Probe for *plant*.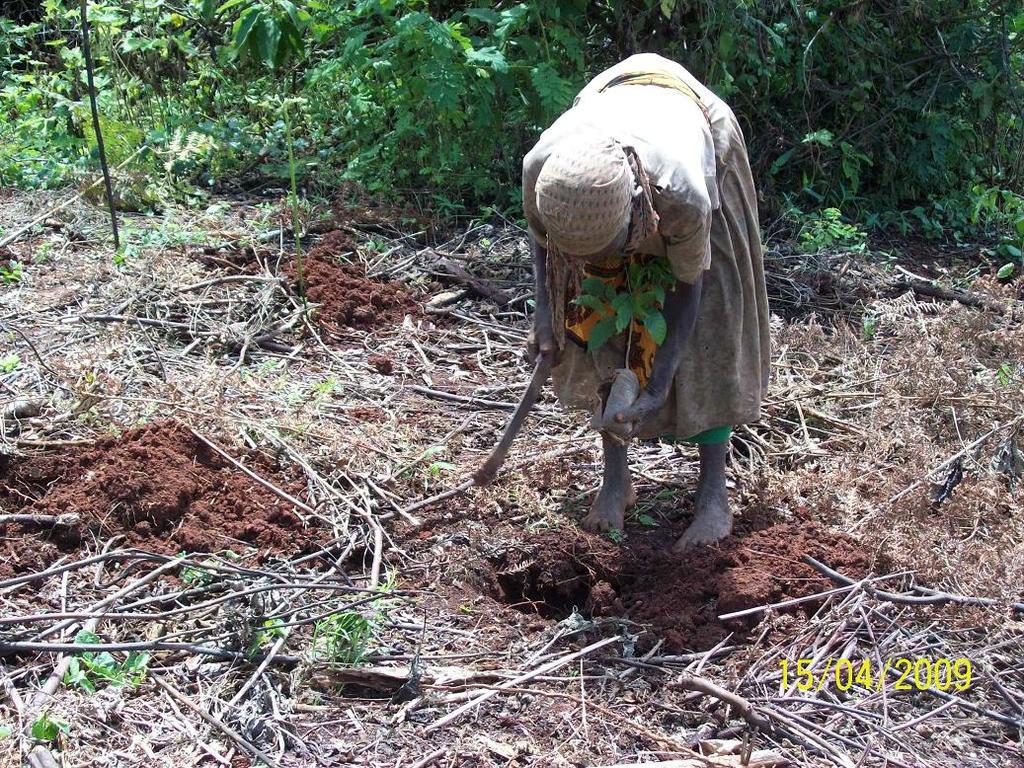
Probe result: bbox=[175, 555, 249, 594].
